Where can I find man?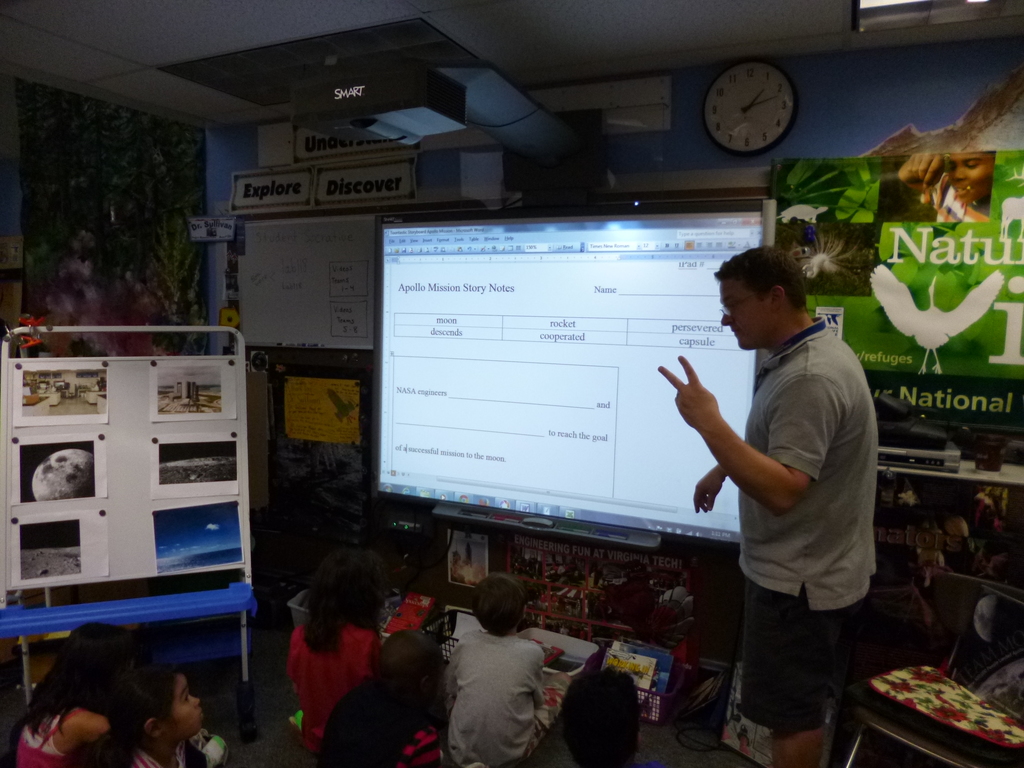
You can find it at box(657, 244, 877, 767).
